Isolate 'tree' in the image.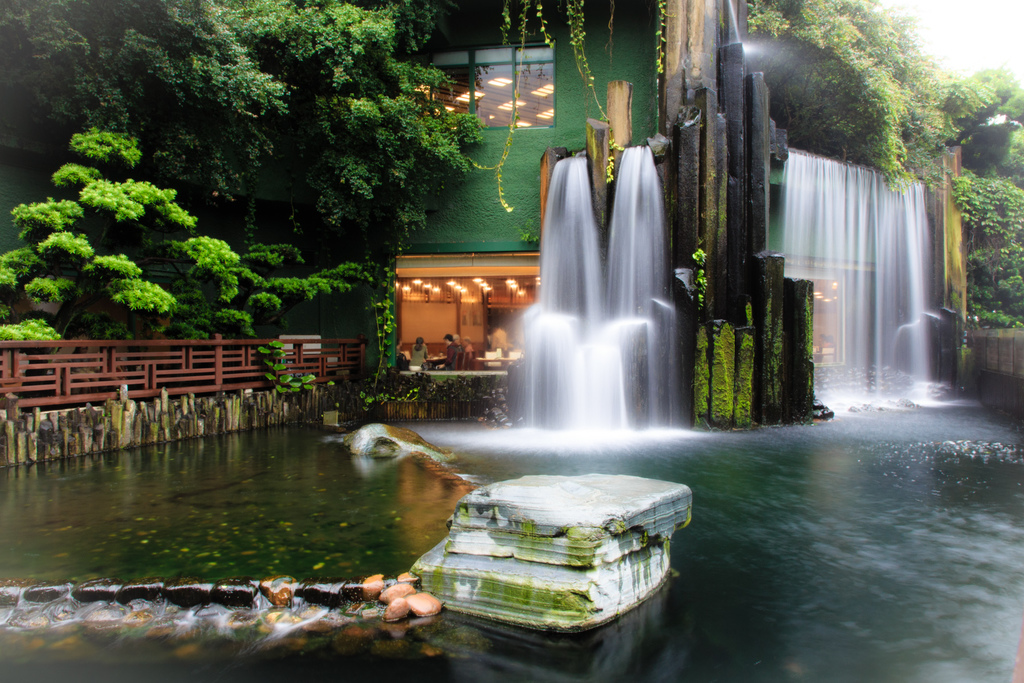
Isolated region: l=734, t=0, r=1023, b=197.
